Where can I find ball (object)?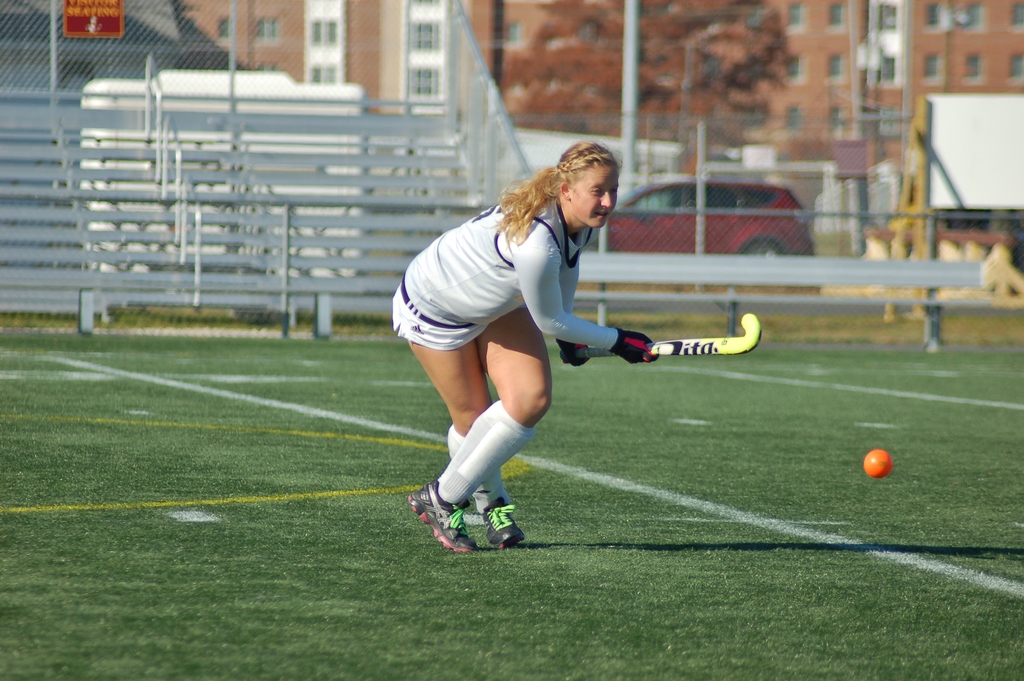
You can find it at bbox=[862, 450, 893, 482].
